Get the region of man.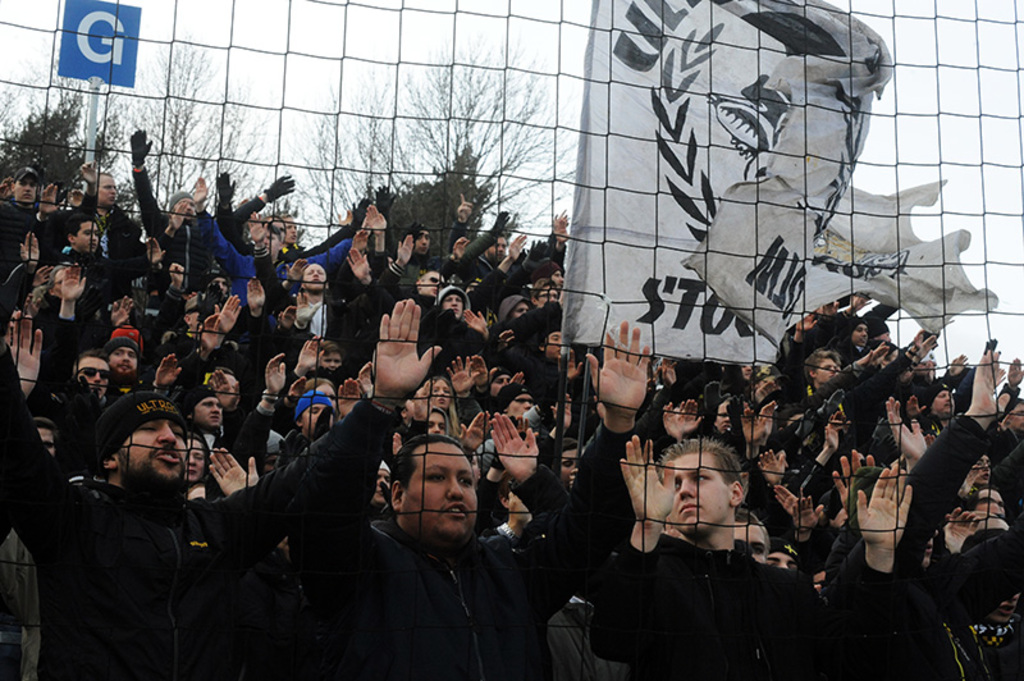
59/214/116/310.
